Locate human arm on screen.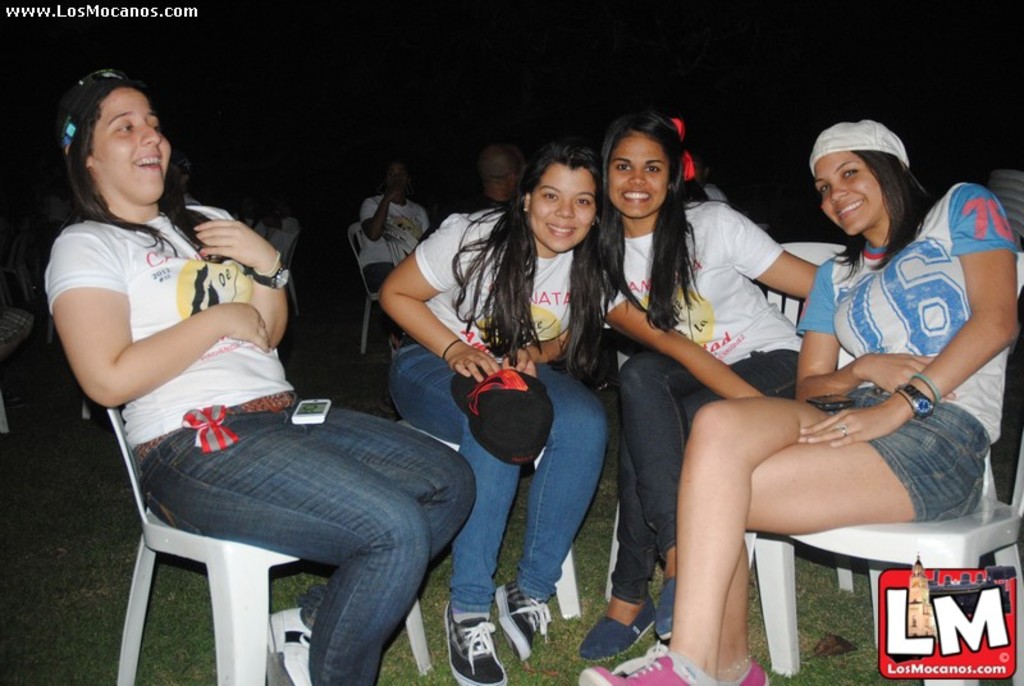
On screen at left=797, top=203, right=1021, bottom=449.
